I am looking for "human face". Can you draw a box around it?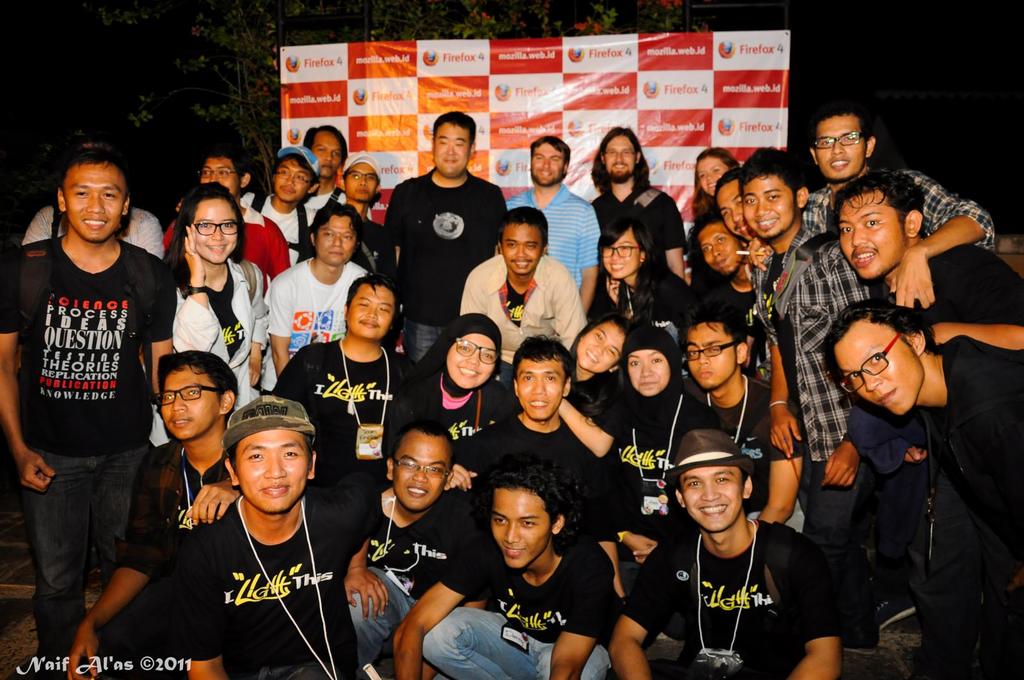
Sure, the bounding box is (316,217,354,265).
